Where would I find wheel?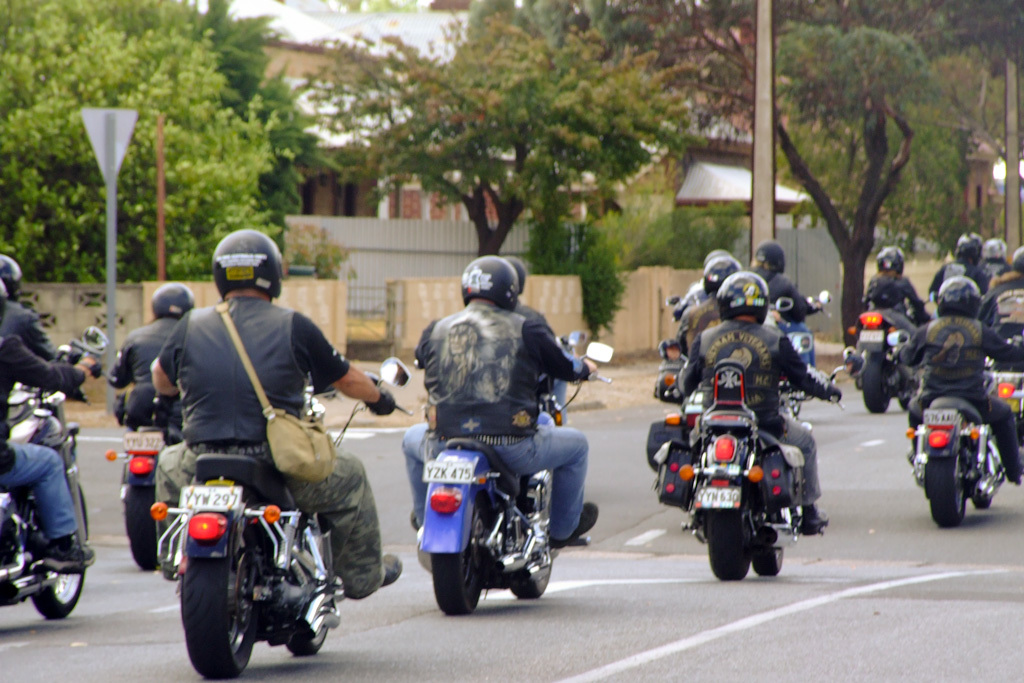
At [x1=928, y1=447, x2=968, y2=530].
